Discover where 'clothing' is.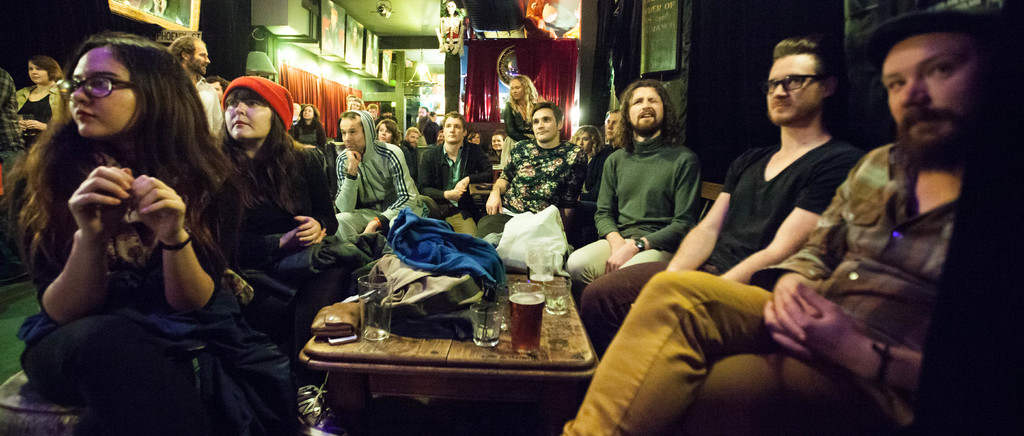
Discovered at rect(582, 135, 870, 357).
